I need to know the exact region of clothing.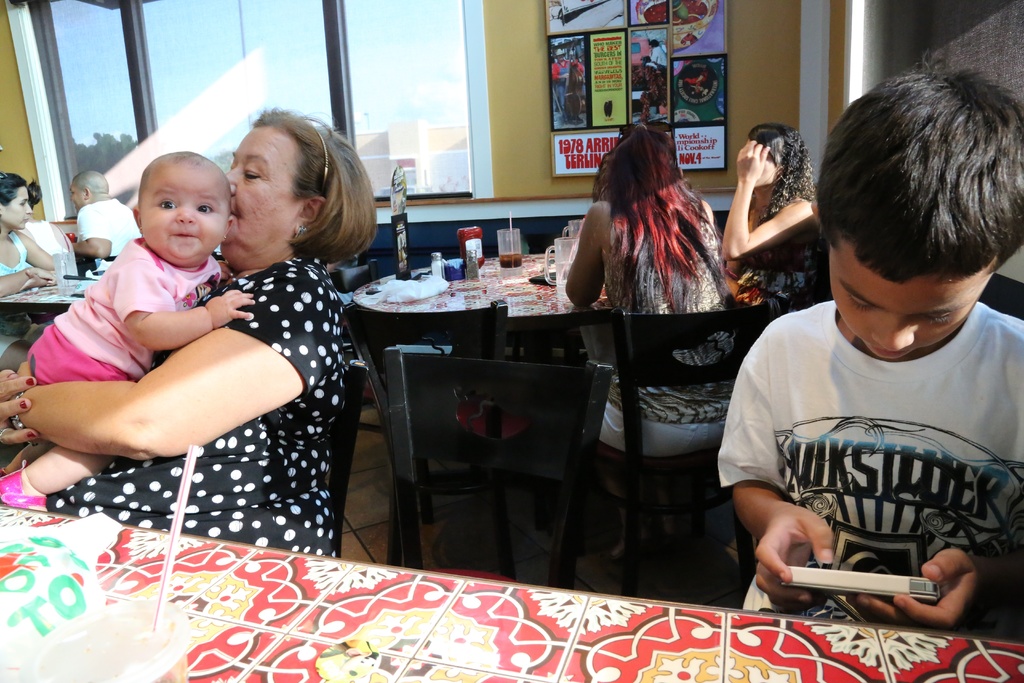
Region: (81,193,141,263).
